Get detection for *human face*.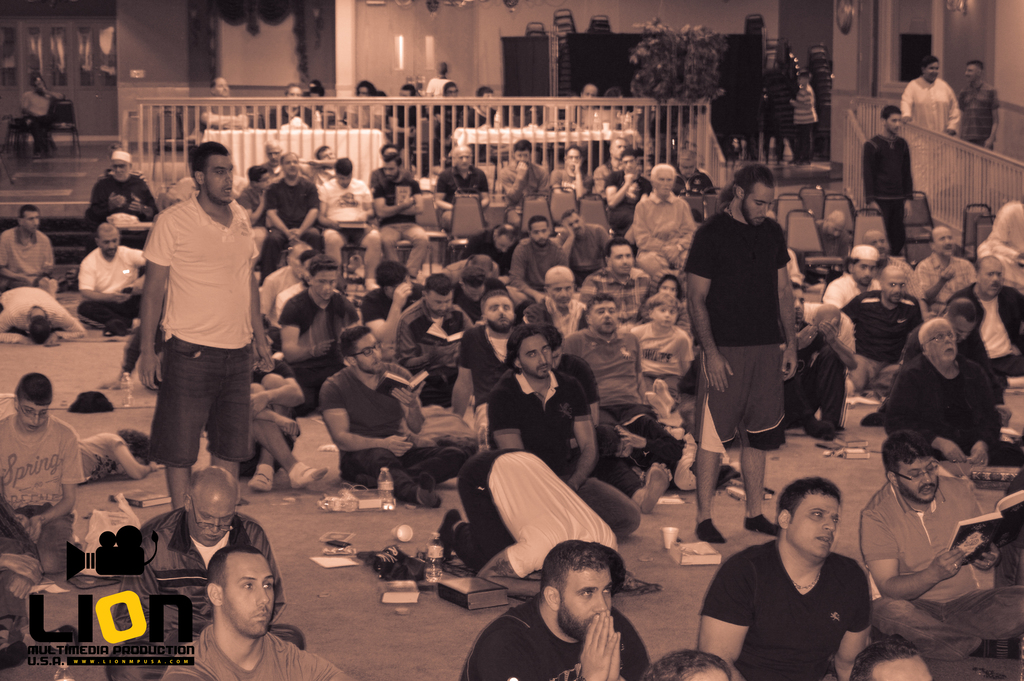
Detection: [left=568, top=146, right=580, bottom=172].
